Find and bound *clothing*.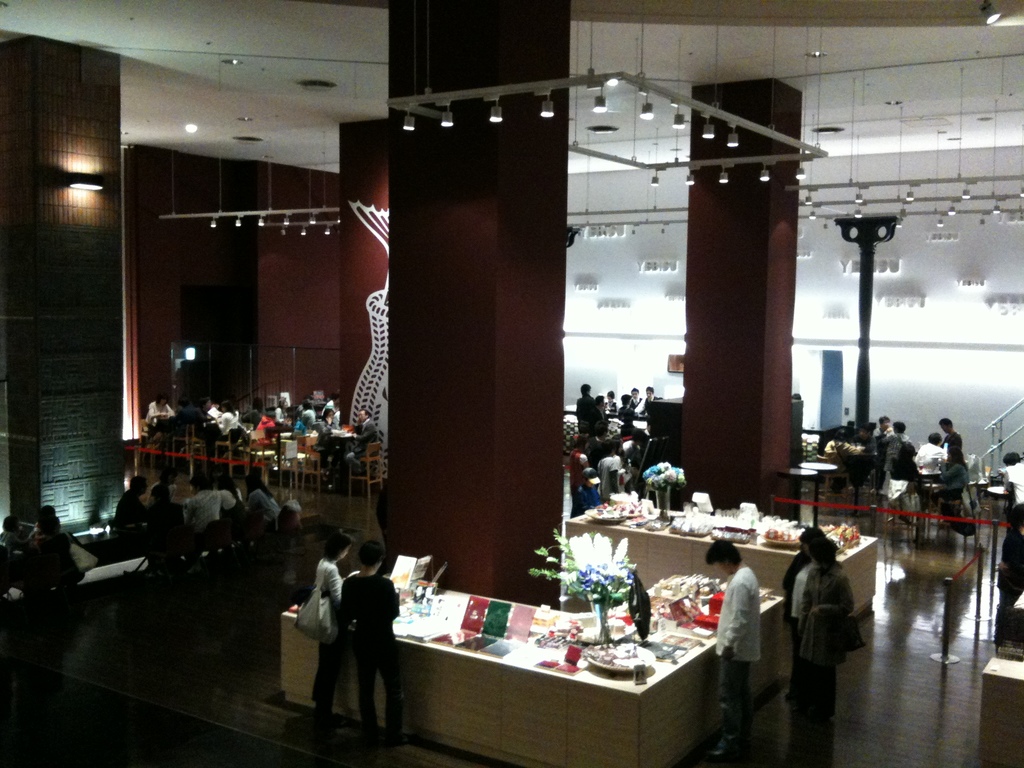
Bound: (left=725, top=560, right=755, bottom=748).
